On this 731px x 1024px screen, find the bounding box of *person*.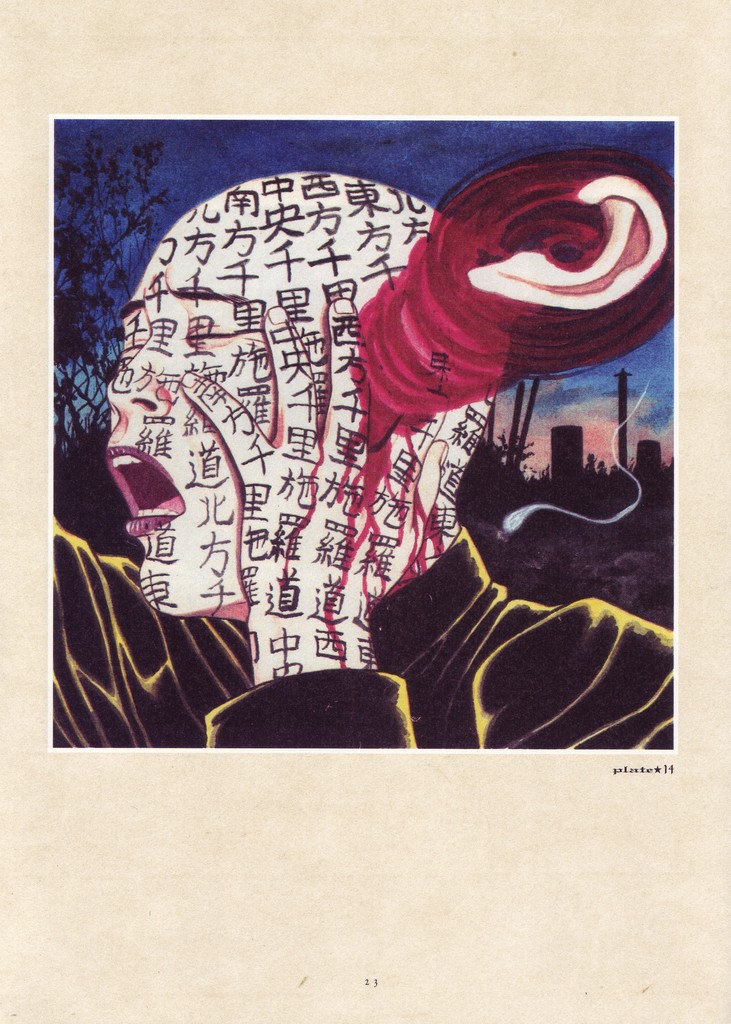
Bounding box: [left=92, top=143, right=634, bottom=824].
